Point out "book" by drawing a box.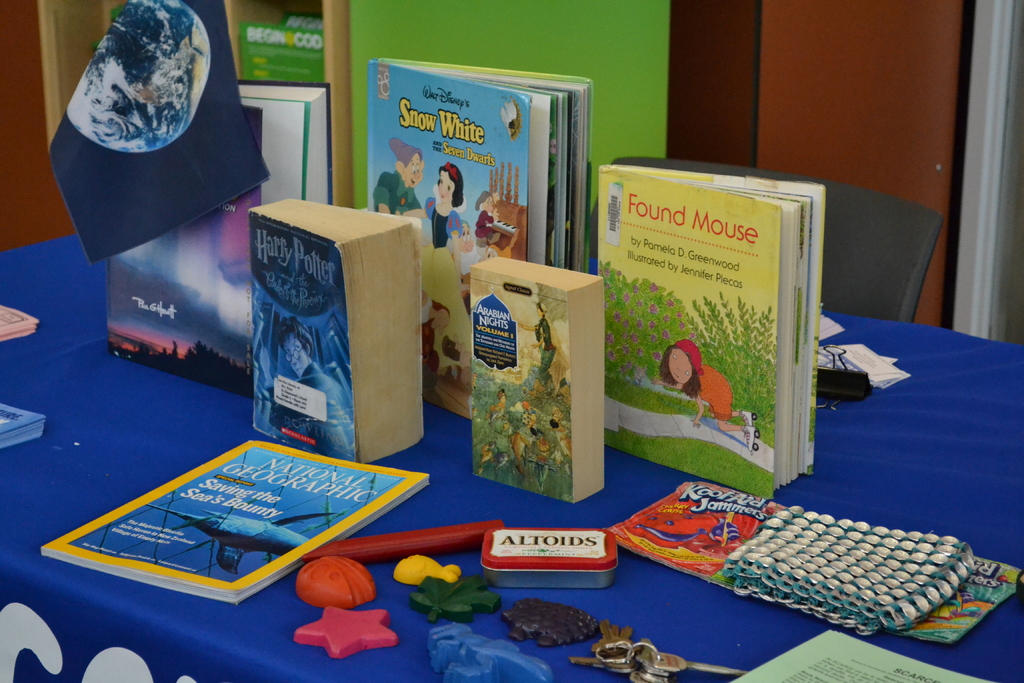
left=370, top=56, right=593, bottom=425.
